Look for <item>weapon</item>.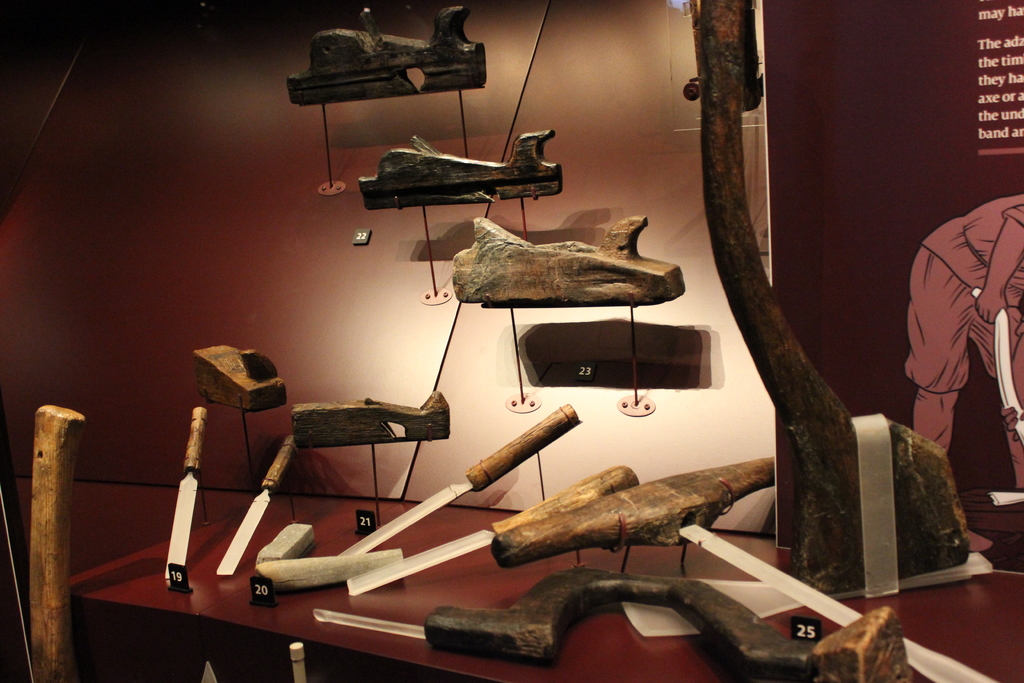
Found: {"x1": 165, "y1": 406, "x2": 194, "y2": 591}.
